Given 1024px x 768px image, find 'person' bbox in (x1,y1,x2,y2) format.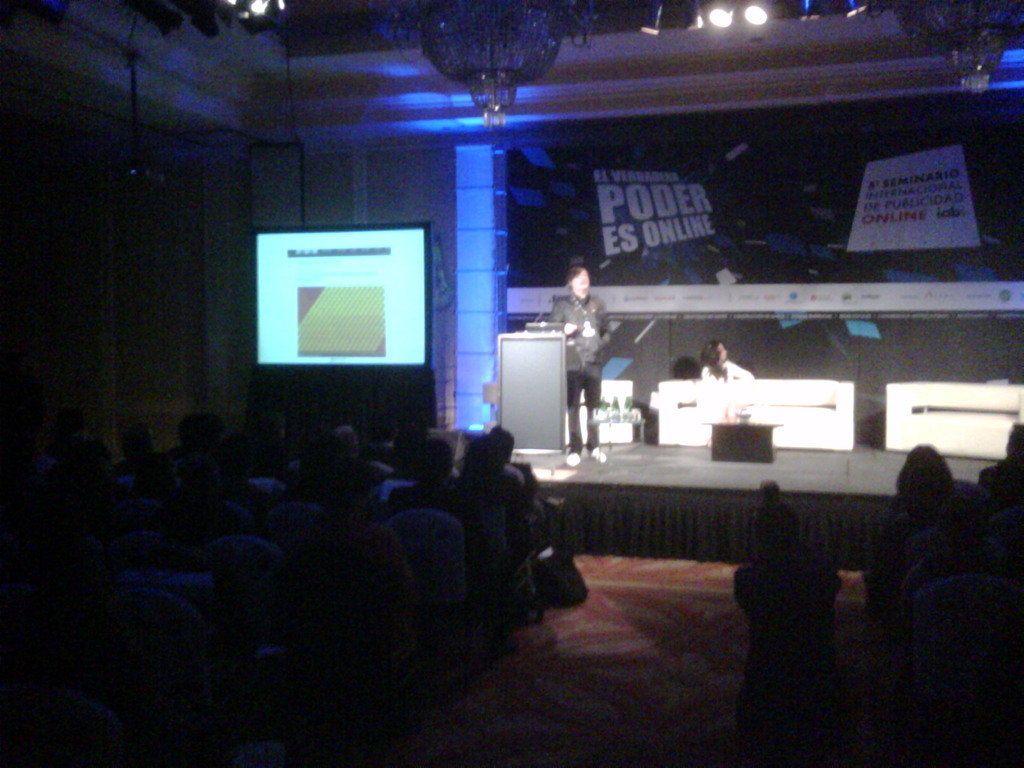
(545,263,610,465).
